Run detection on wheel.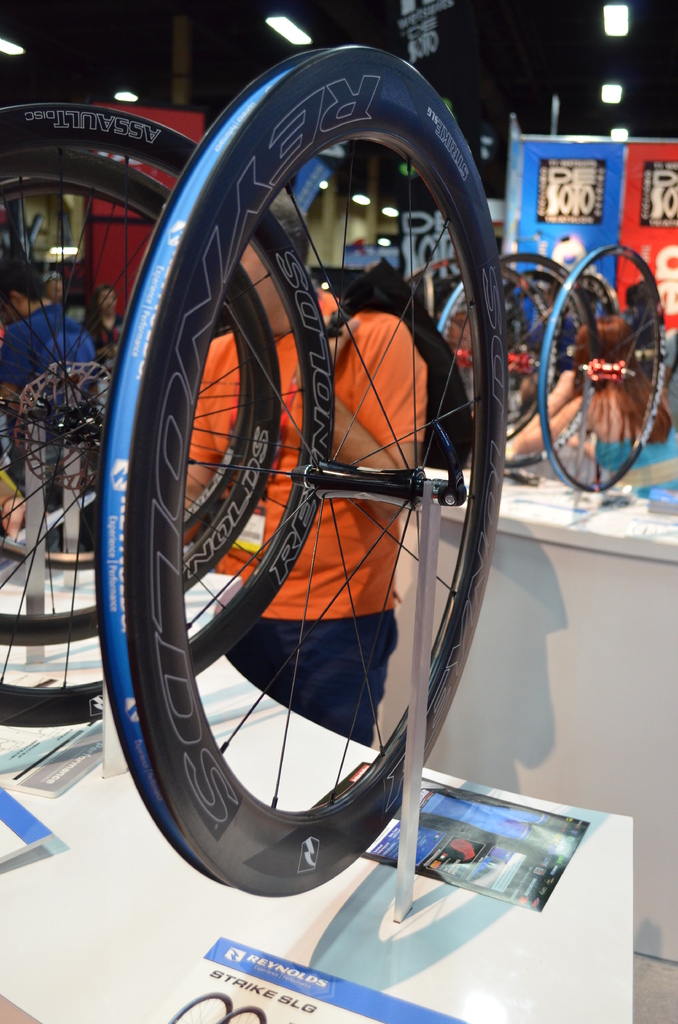
Result: bbox=[0, 150, 289, 648].
